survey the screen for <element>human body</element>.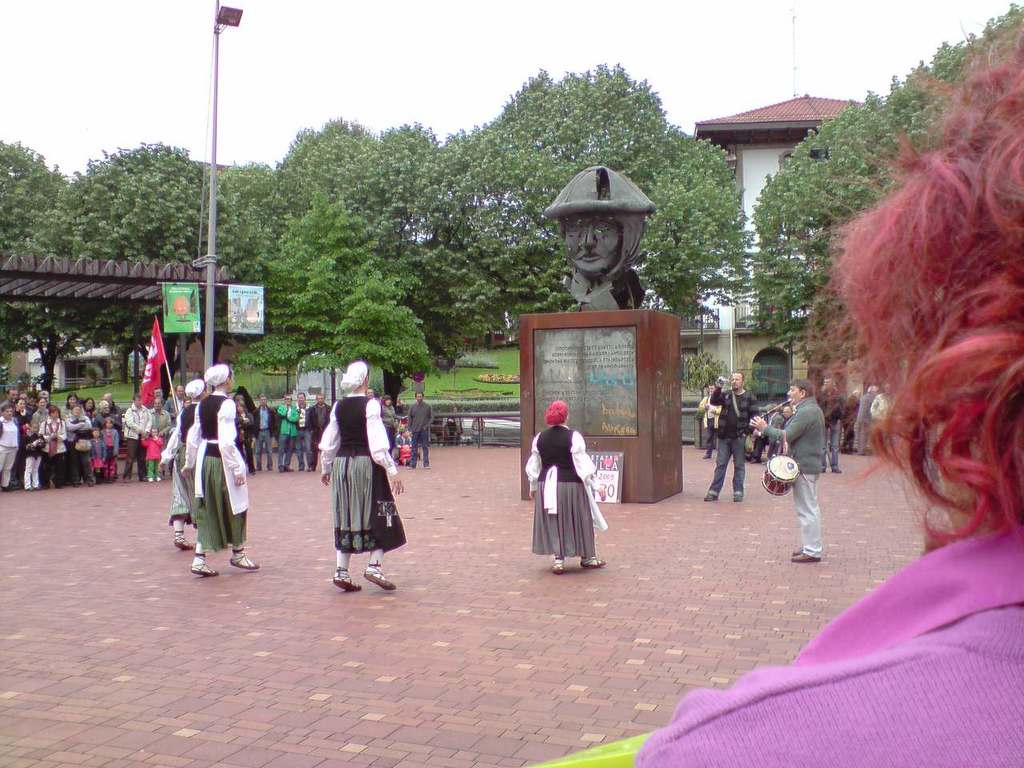
Survey found: [left=564, top=269, right=650, bottom=314].
